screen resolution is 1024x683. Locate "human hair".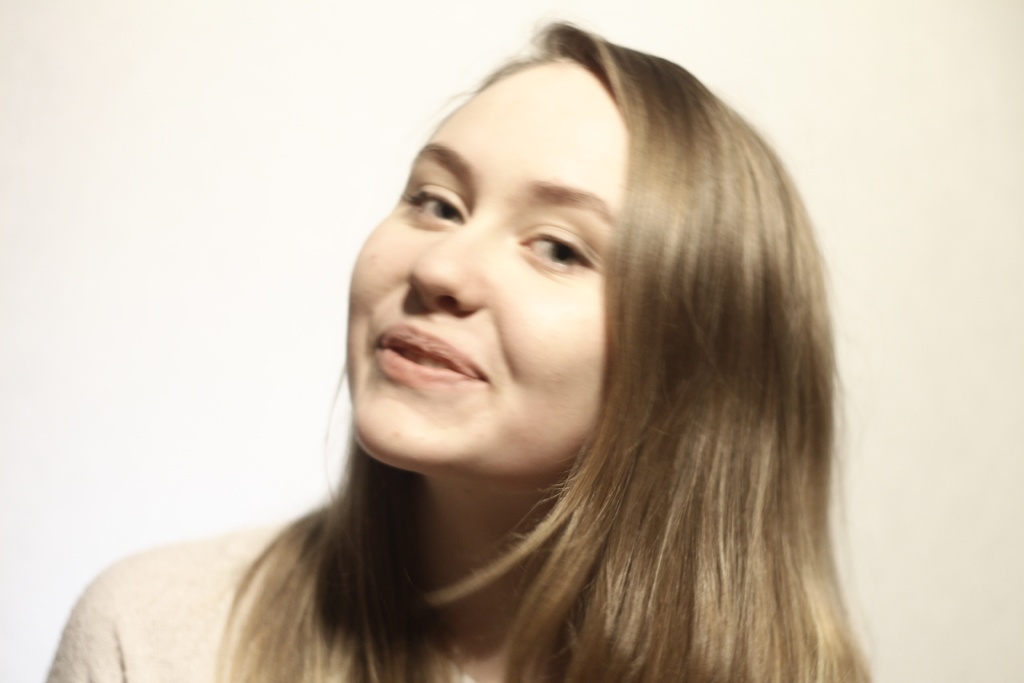
(left=213, top=20, right=868, bottom=682).
